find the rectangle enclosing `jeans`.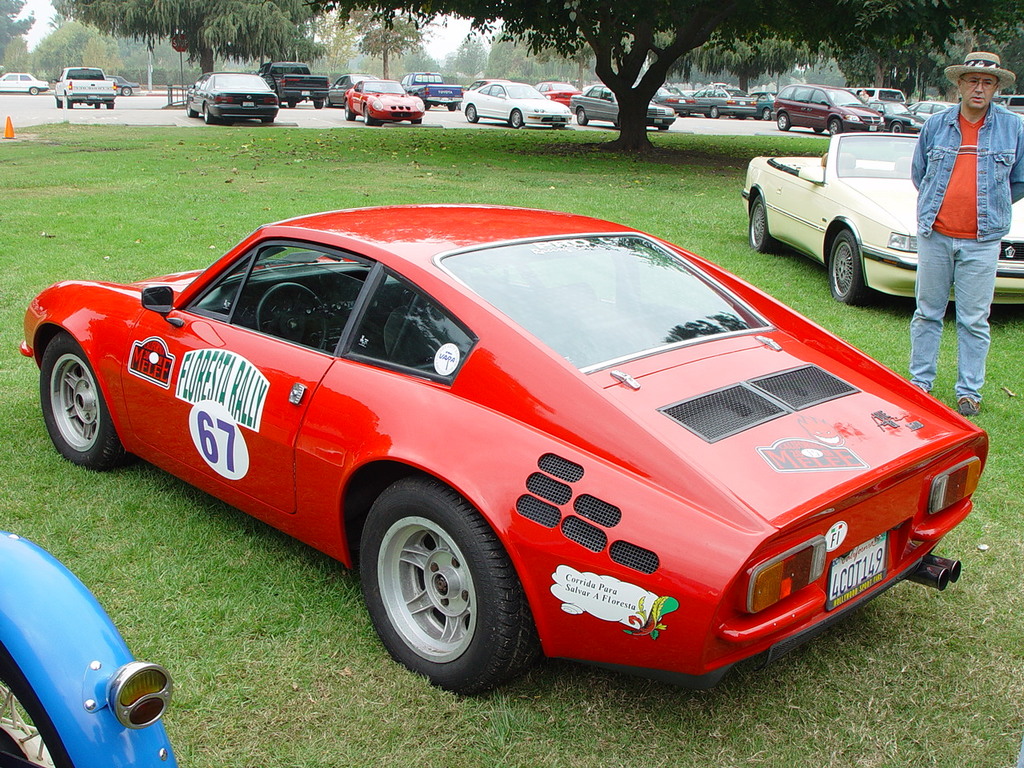
909,200,1004,410.
